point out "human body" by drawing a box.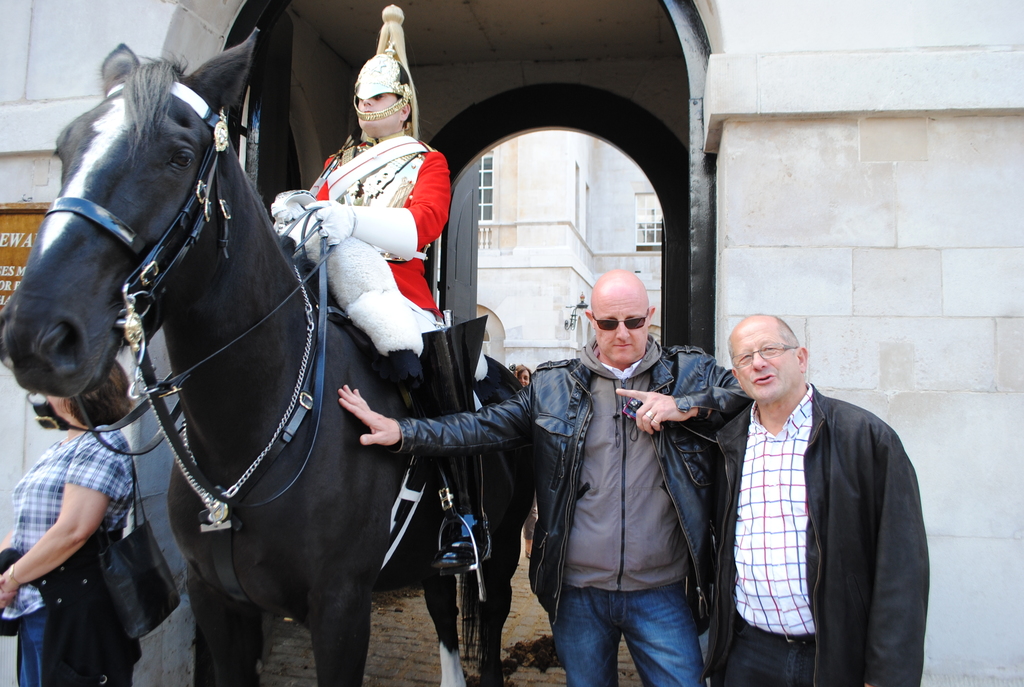
bbox=(704, 274, 911, 686).
